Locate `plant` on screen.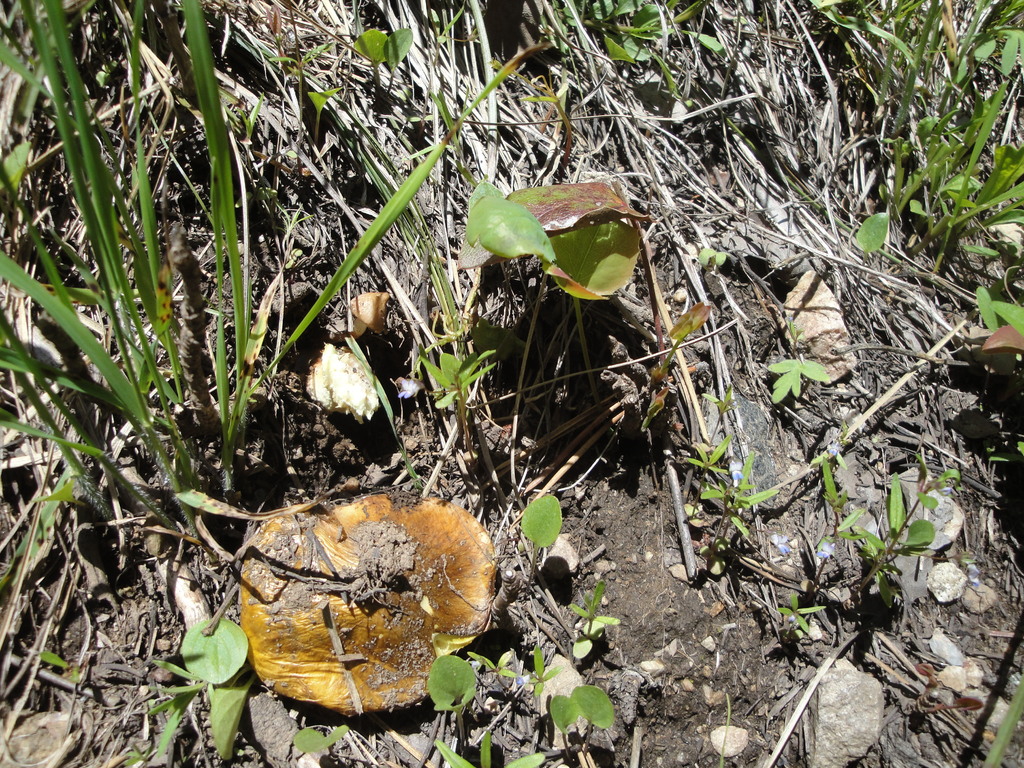
On screen at bbox=[521, 495, 561, 590].
